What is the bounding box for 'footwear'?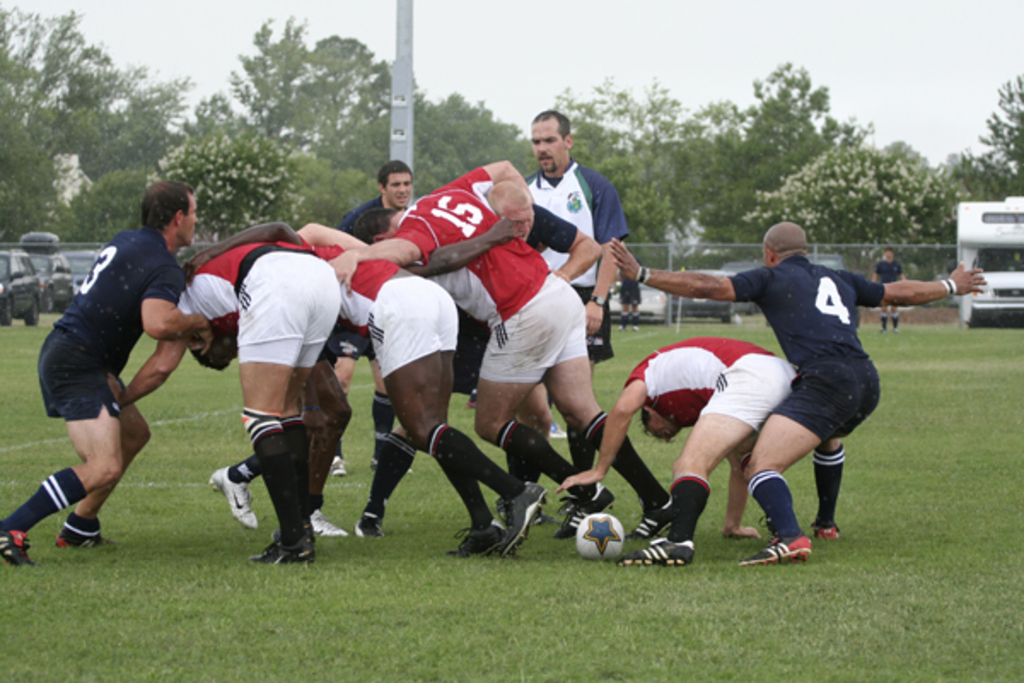
759 512 826 570.
